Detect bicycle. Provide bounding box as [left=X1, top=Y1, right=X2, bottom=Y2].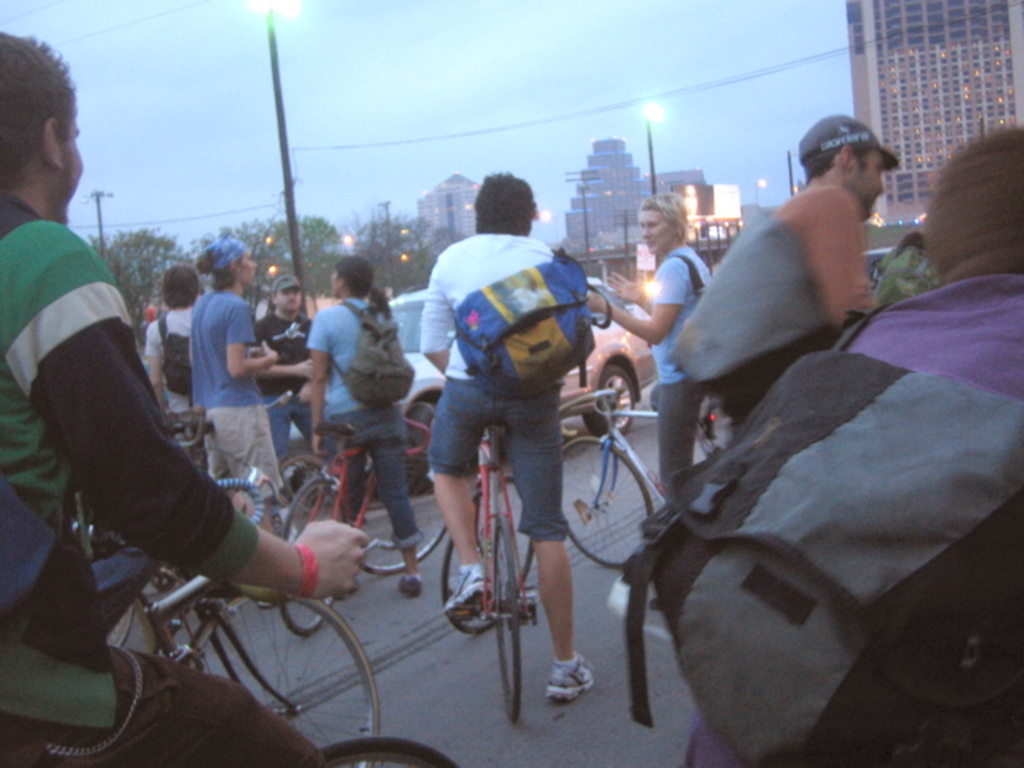
[left=104, top=408, right=271, bottom=654].
